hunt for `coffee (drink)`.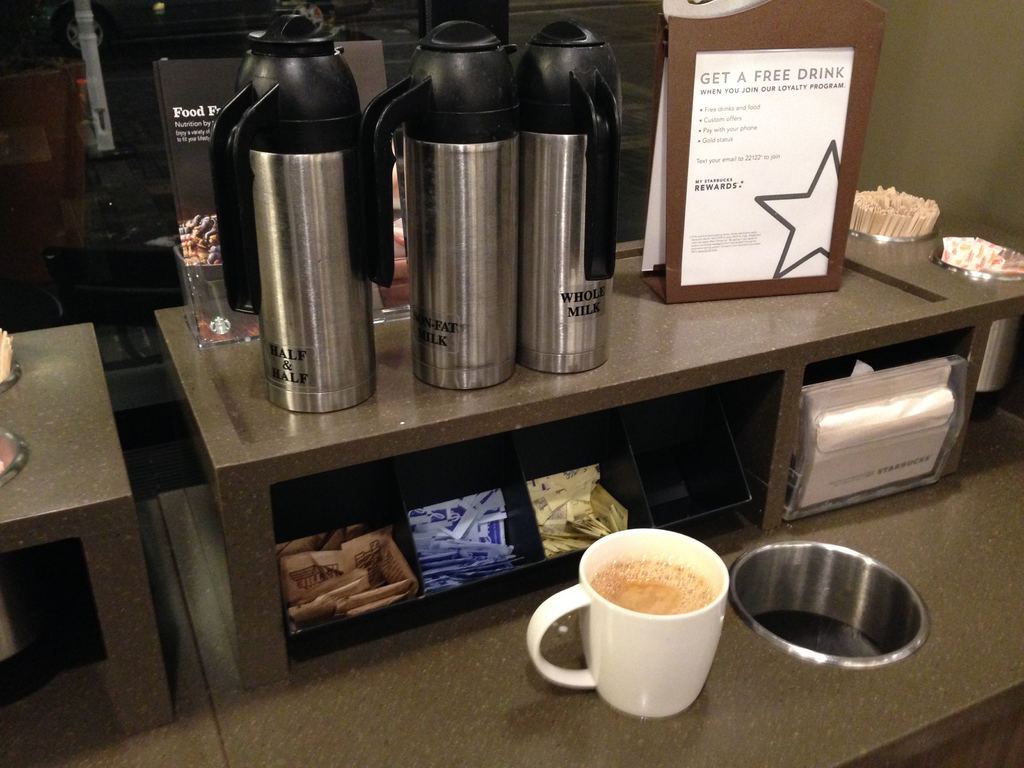
Hunted down at region(587, 556, 719, 616).
